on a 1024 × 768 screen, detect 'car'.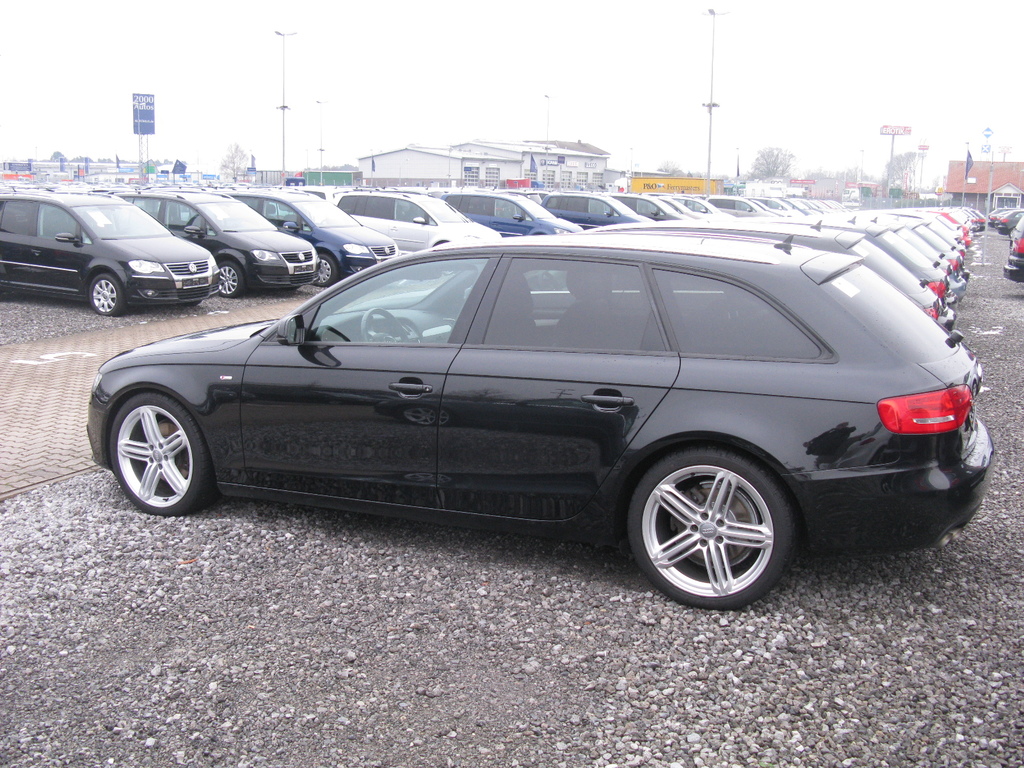
box=[229, 191, 396, 284].
